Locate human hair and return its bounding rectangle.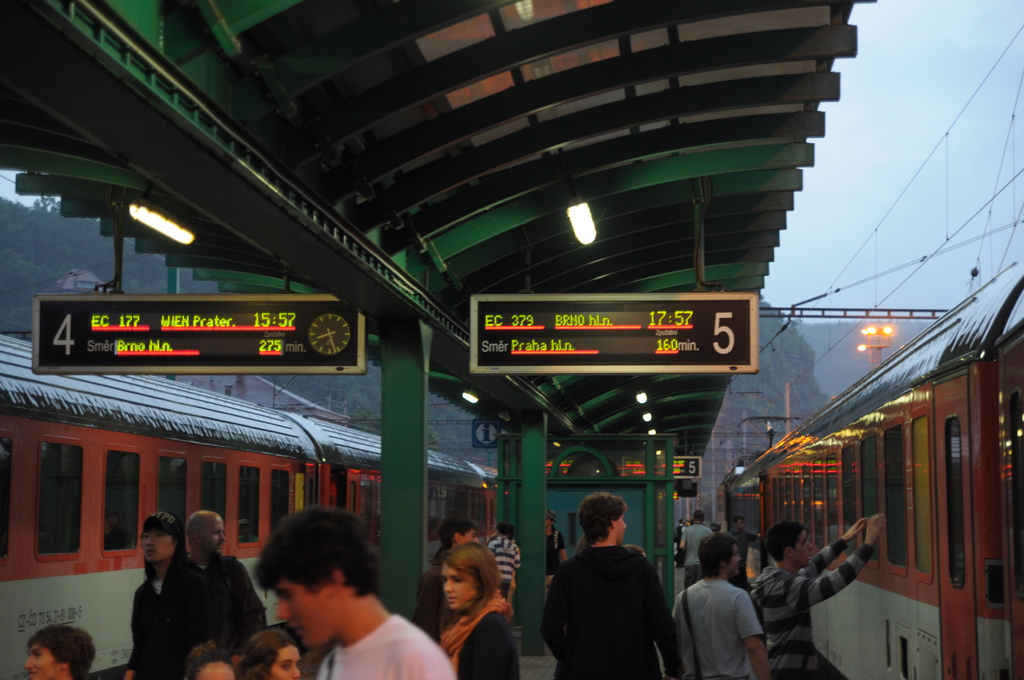
[left=576, top=492, right=626, bottom=544].
